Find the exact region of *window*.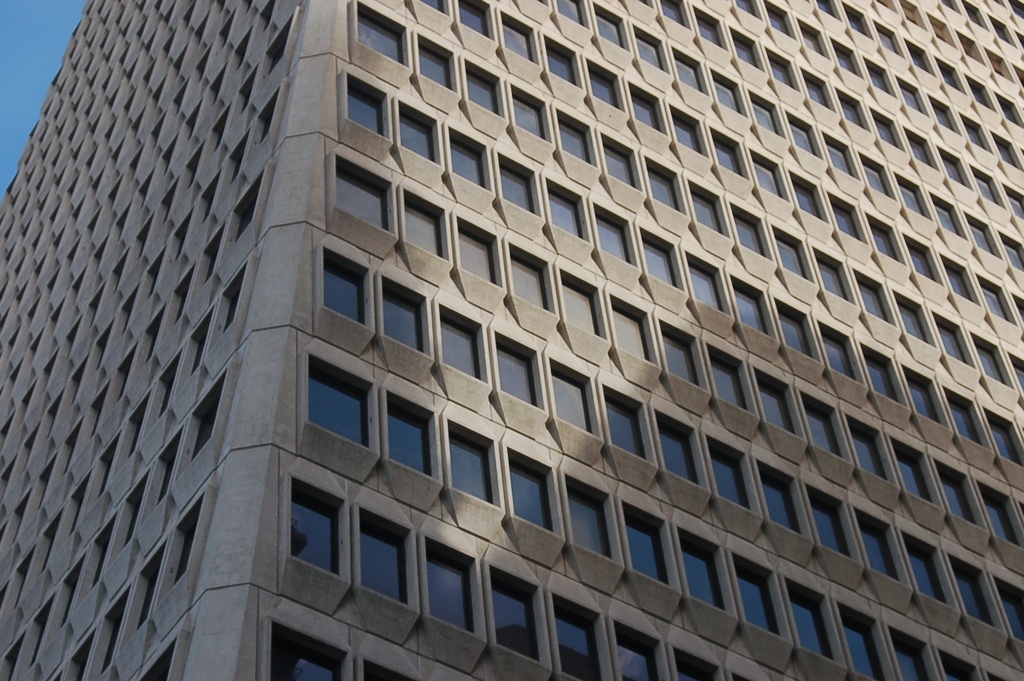
Exact region: BBox(871, 223, 901, 262).
